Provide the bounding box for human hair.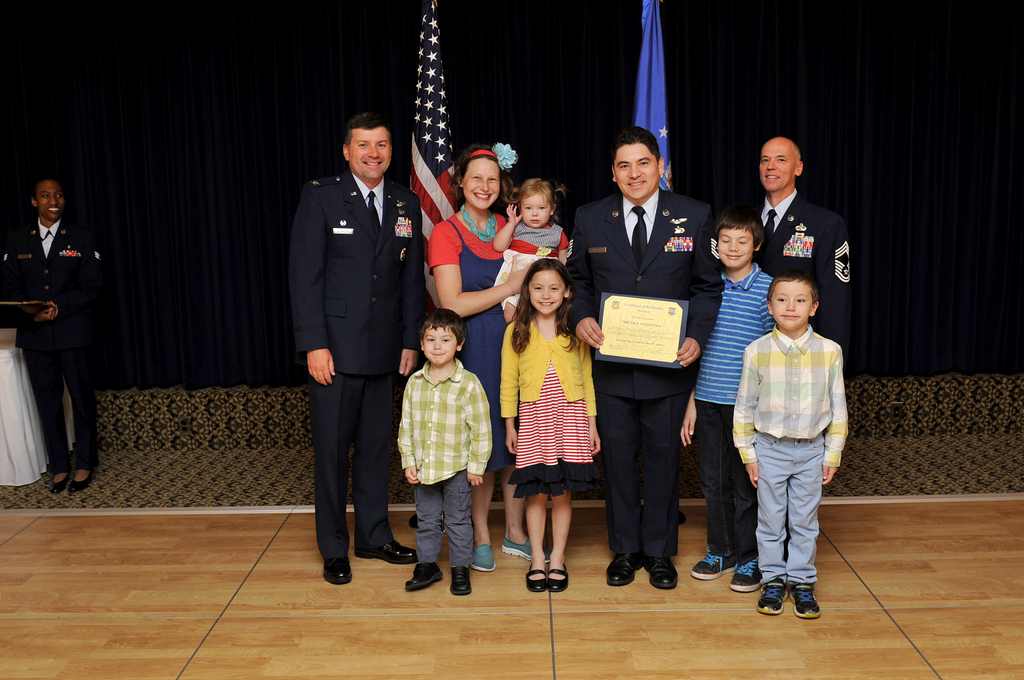
[504, 179, 568, 209].
